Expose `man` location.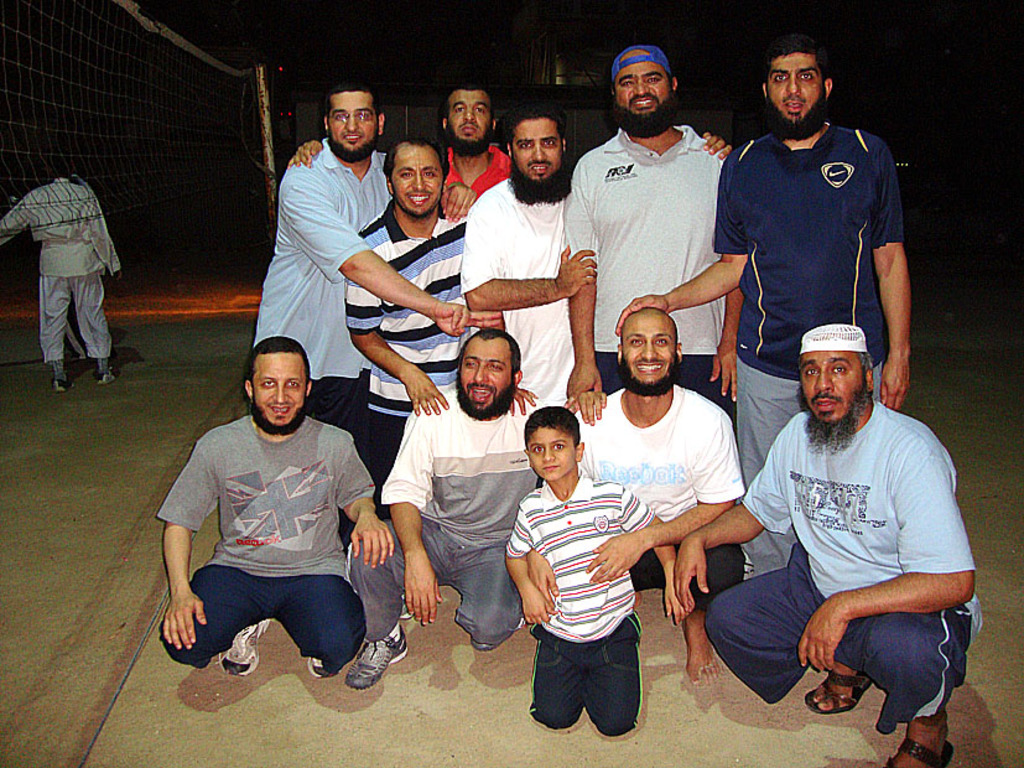
Exposed at 0, 167, 130, 382.
